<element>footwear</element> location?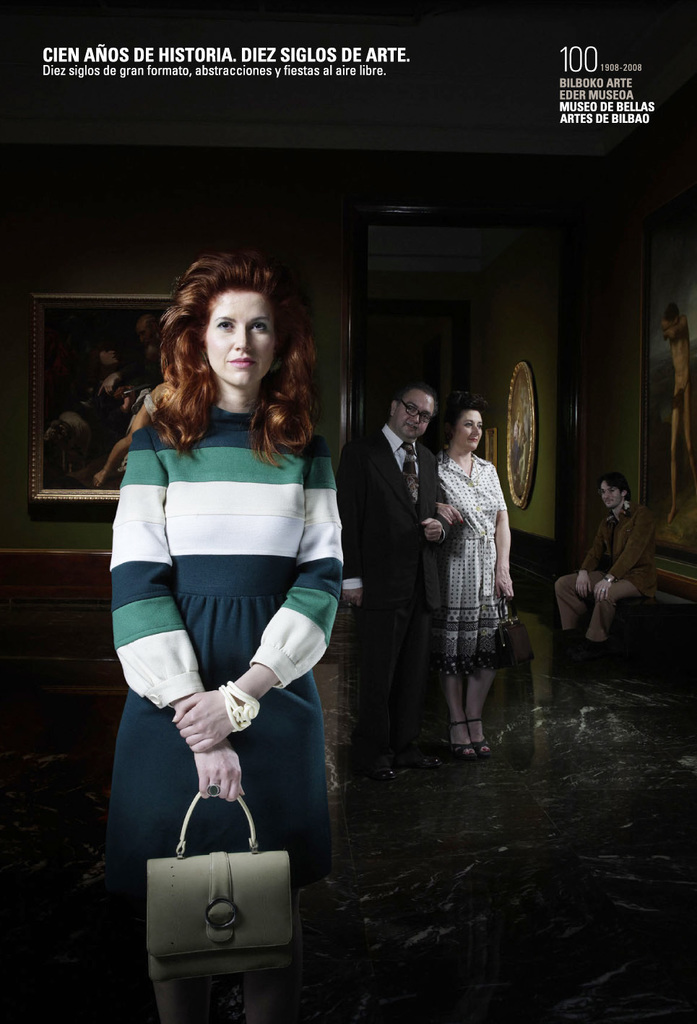
box=[476, 718, 490, 753]
